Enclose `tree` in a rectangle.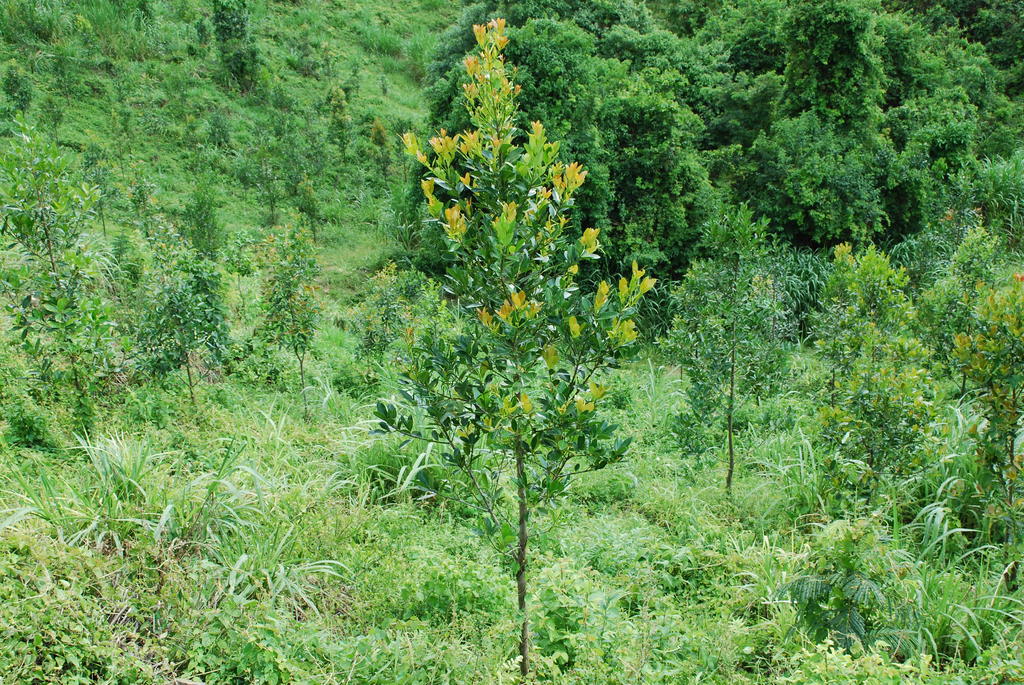
[0,0,367,432].
